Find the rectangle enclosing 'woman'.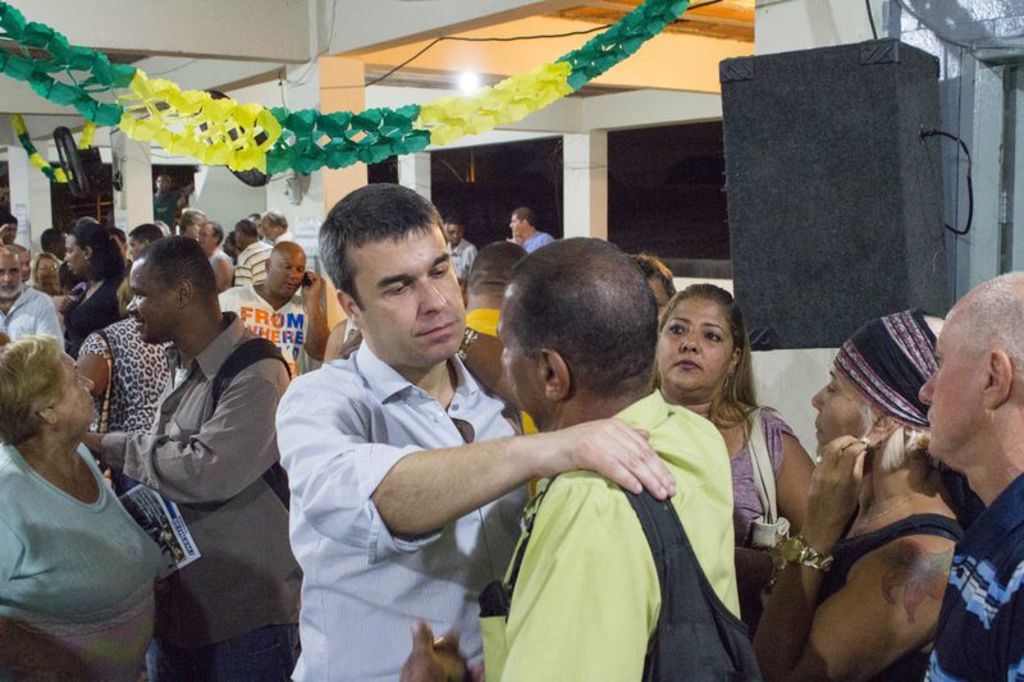
59,220,132,362.
